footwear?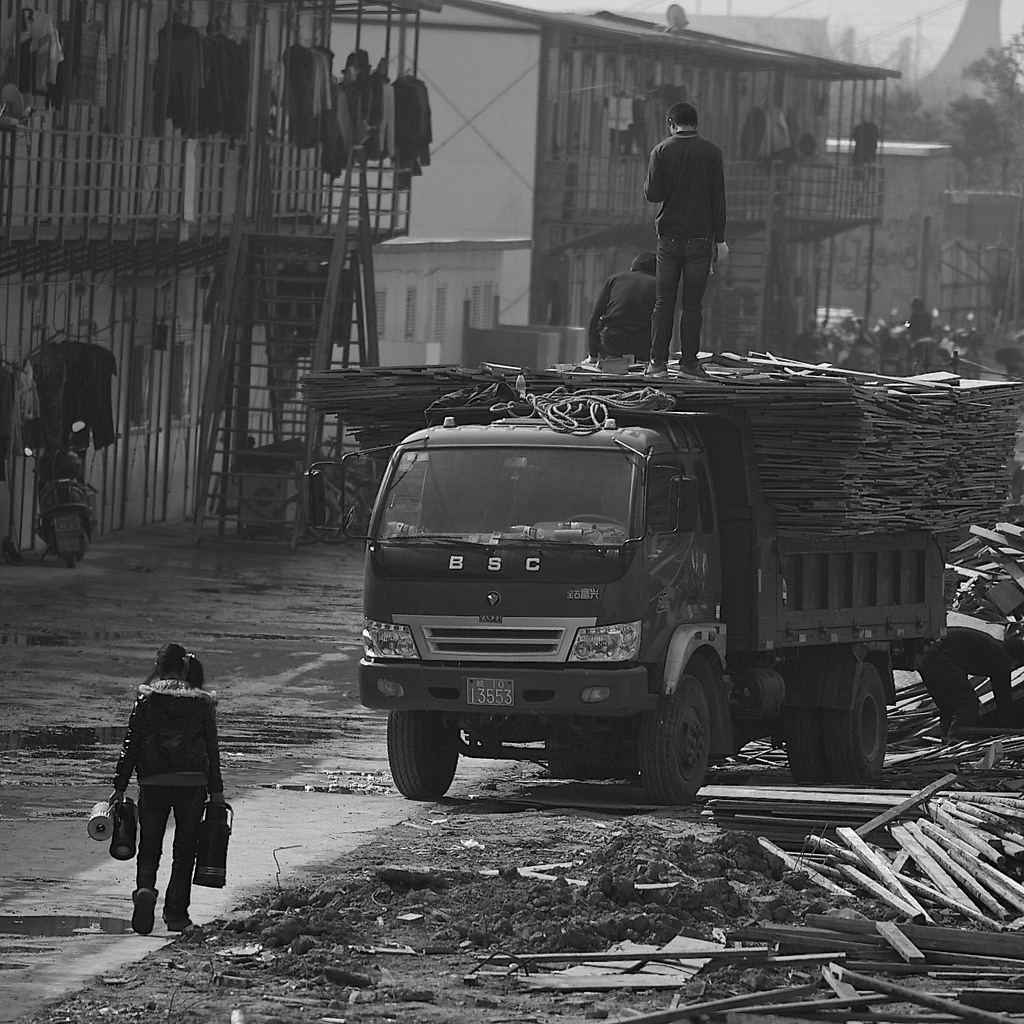
x1=133 y1=888 x2=154 y2=937
